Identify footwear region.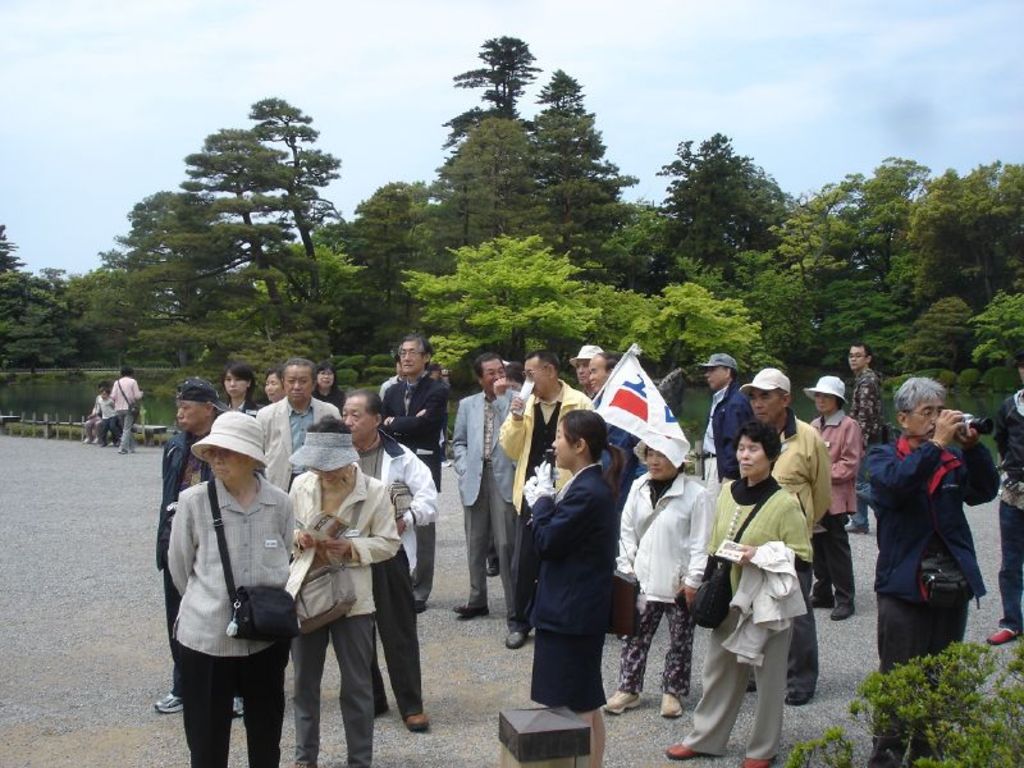
Region: select_region(412, 599, 425, 611).
